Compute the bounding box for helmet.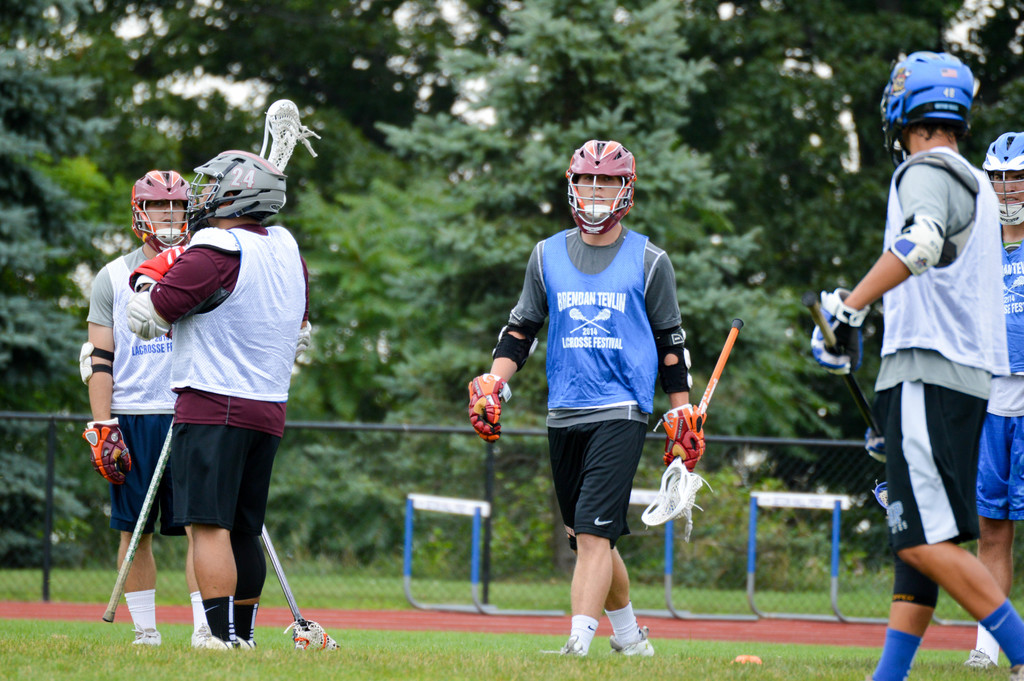
bbox(562, 142, 638, 236).
